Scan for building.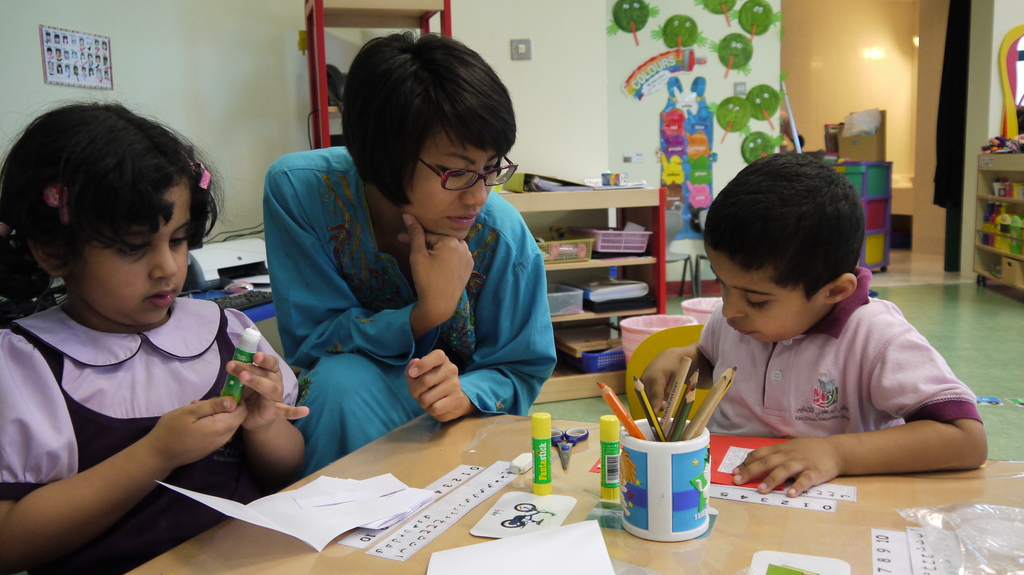
Scan result: 0, 0, 1023, 574.
